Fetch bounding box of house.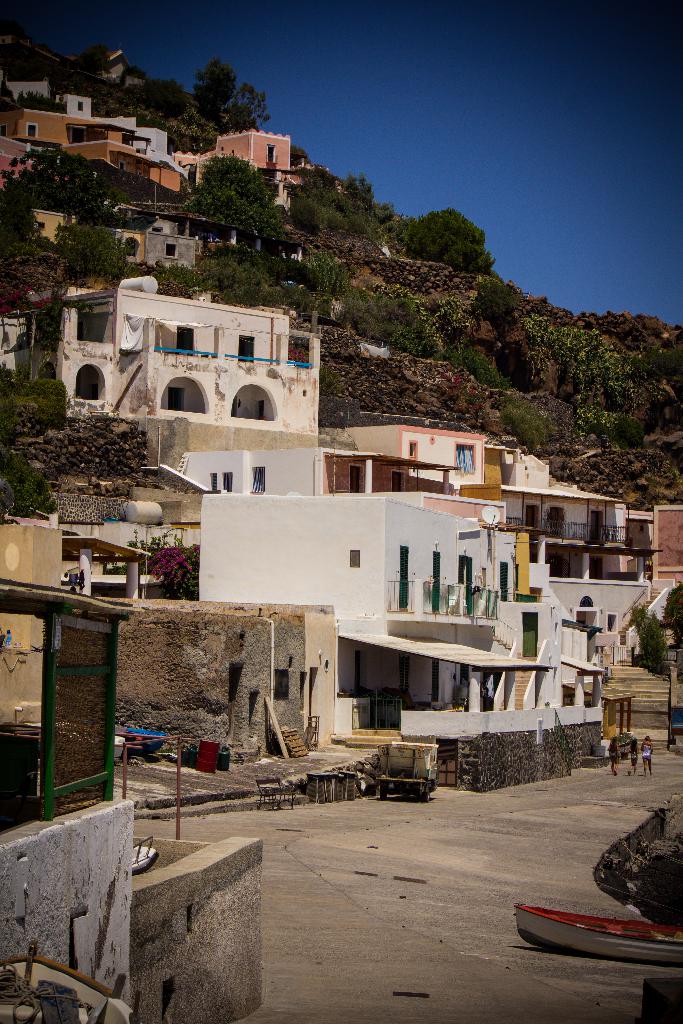
Bbox: 196/492/557/739.
